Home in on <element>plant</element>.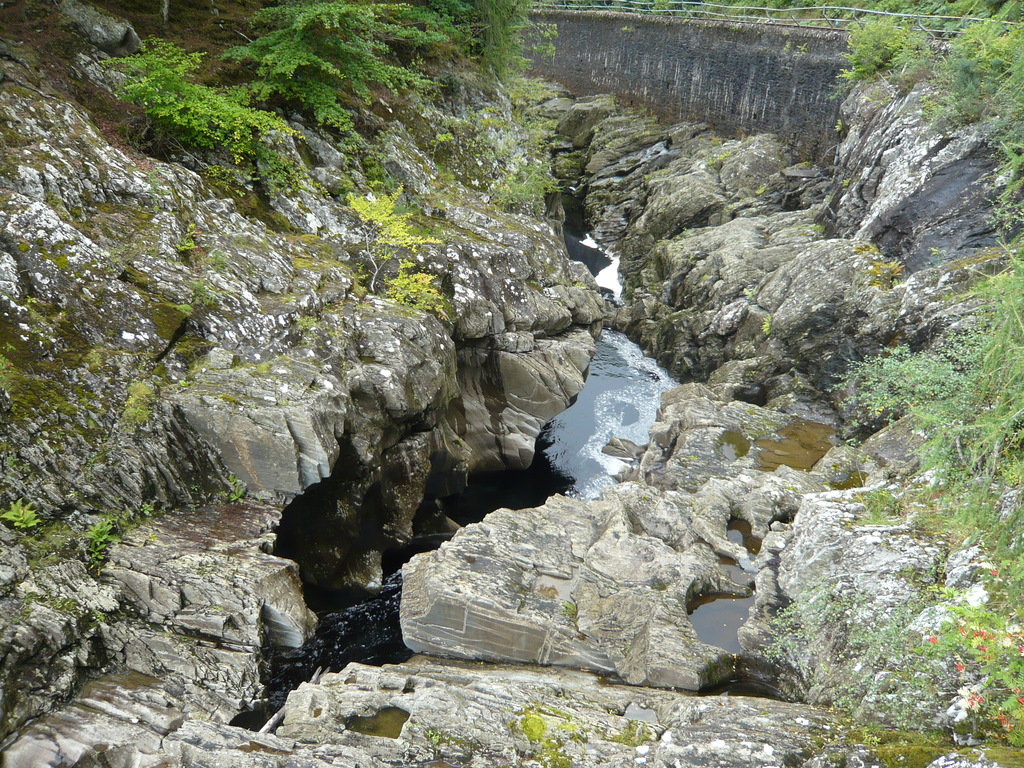
Homed in at region(515, 709, 537, 741).
